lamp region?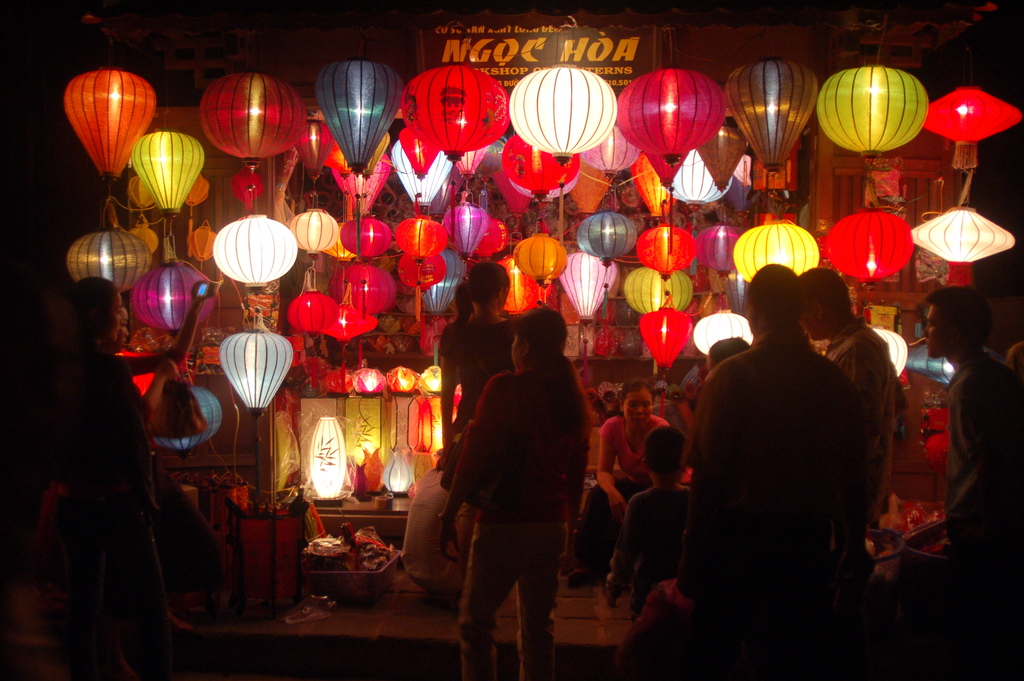
130 111 204 233
